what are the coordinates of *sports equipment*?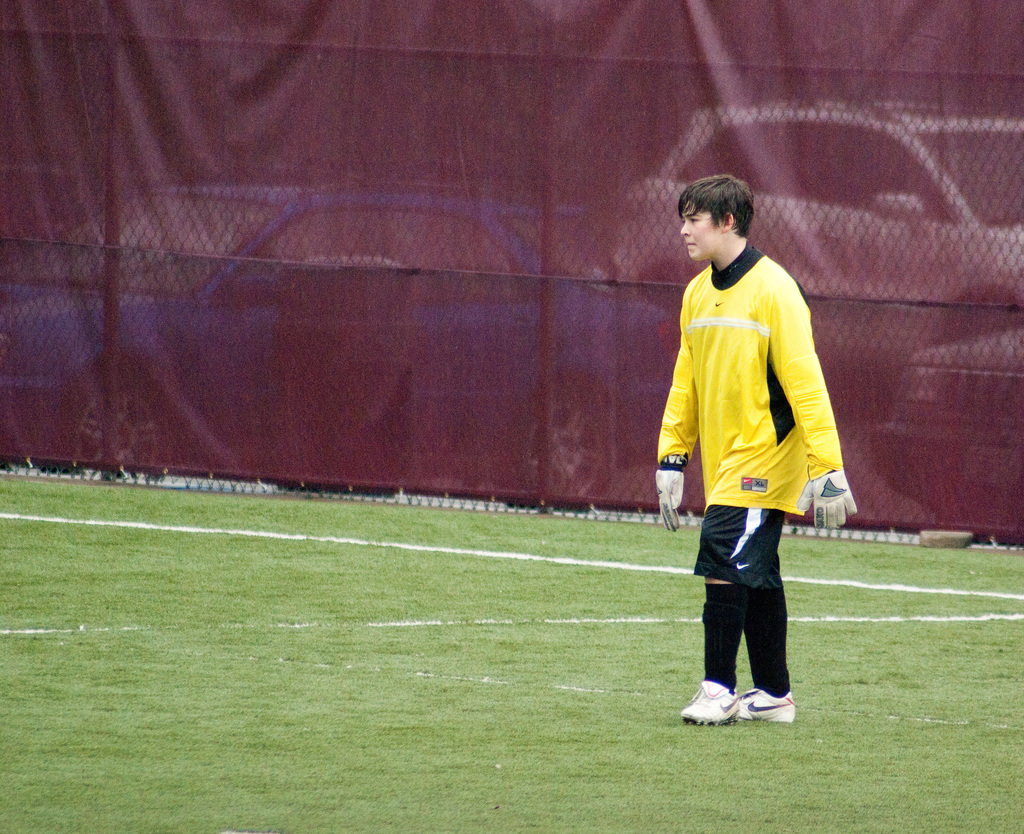
l=795, t=466, r=863, b=533.
